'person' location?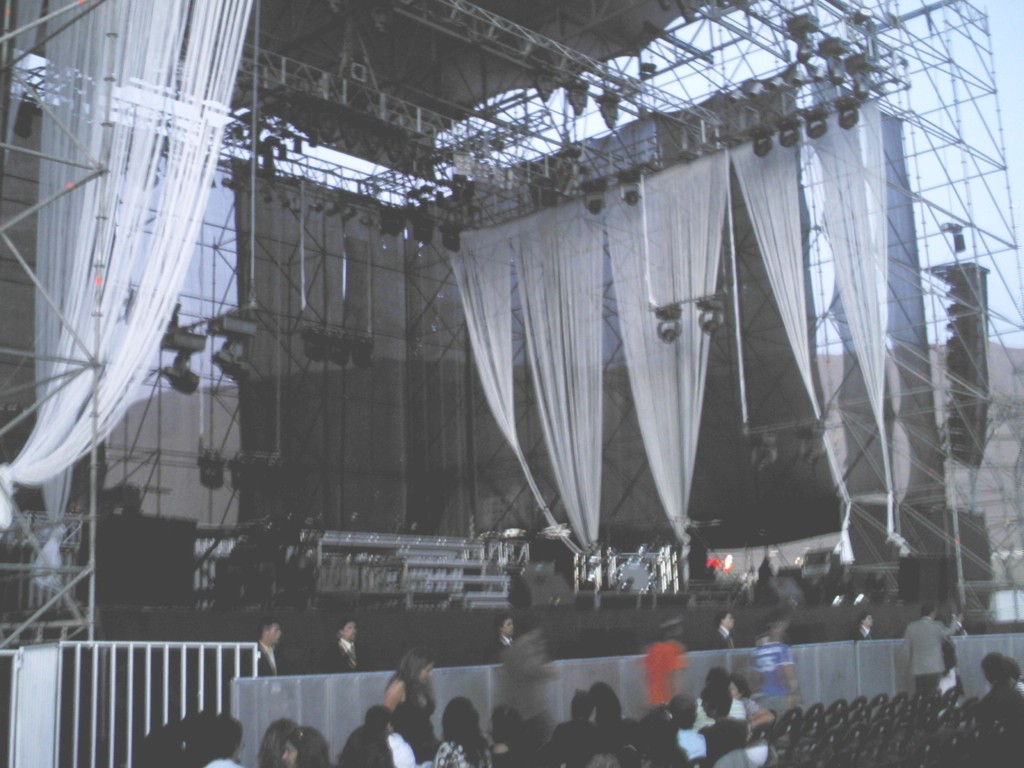
(312,616,390,682)
